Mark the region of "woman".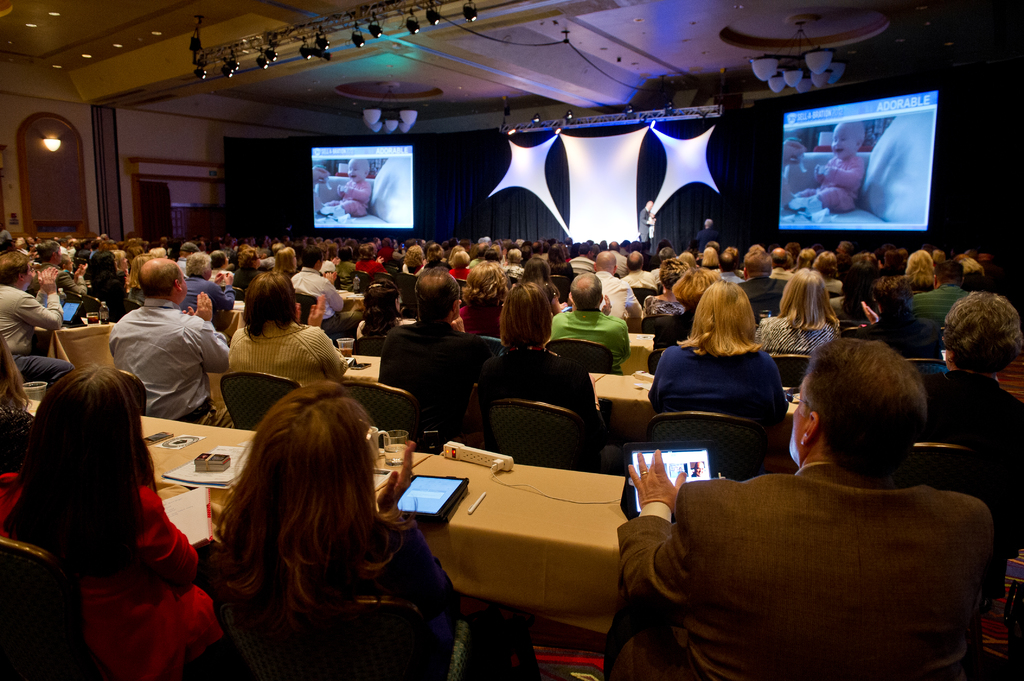
Region: region(130, 248, 152, 303).
